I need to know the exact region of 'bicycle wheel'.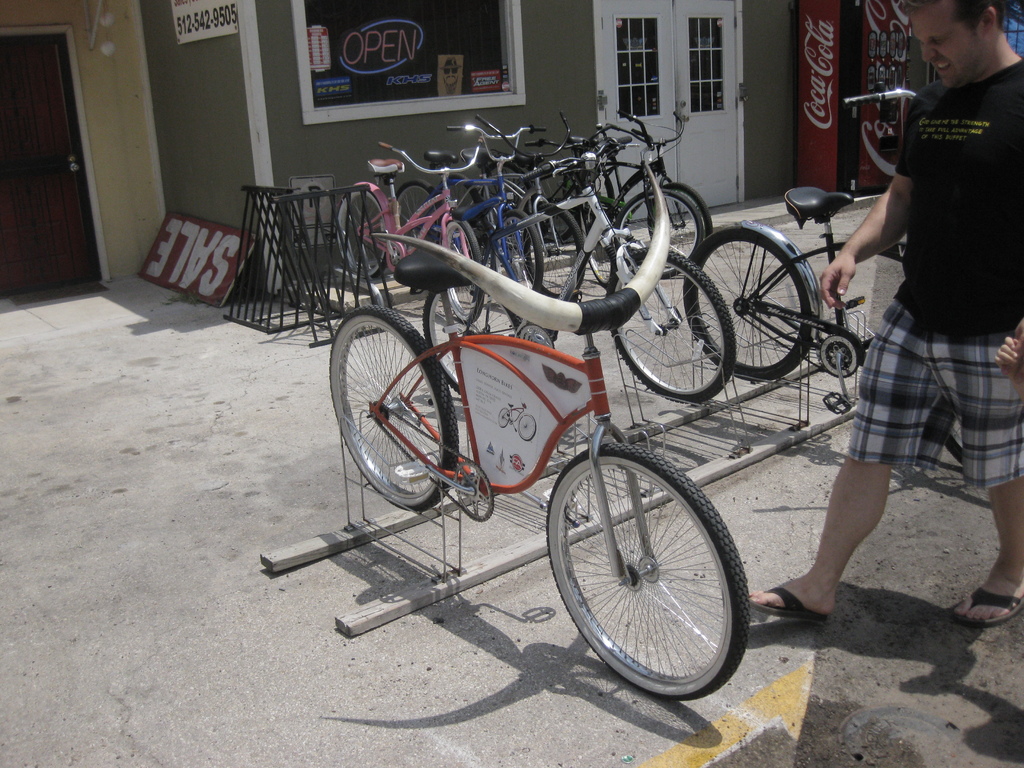
Region: (x1=941, y1=419, x2=964, y2=466).
